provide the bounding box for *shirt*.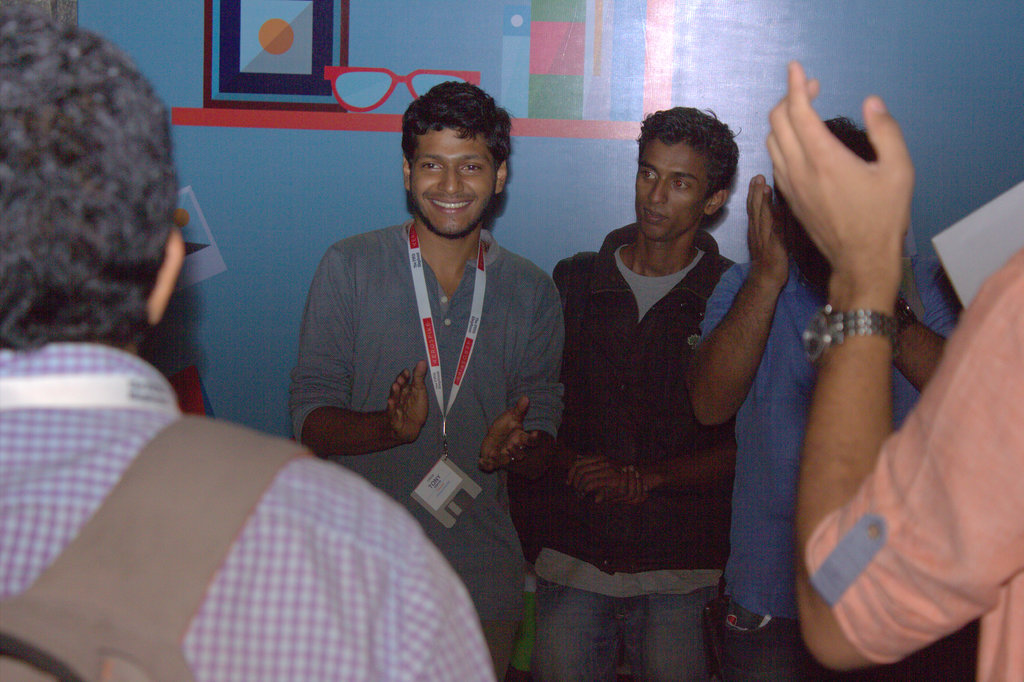
region(800, 247, 1023, 681).
